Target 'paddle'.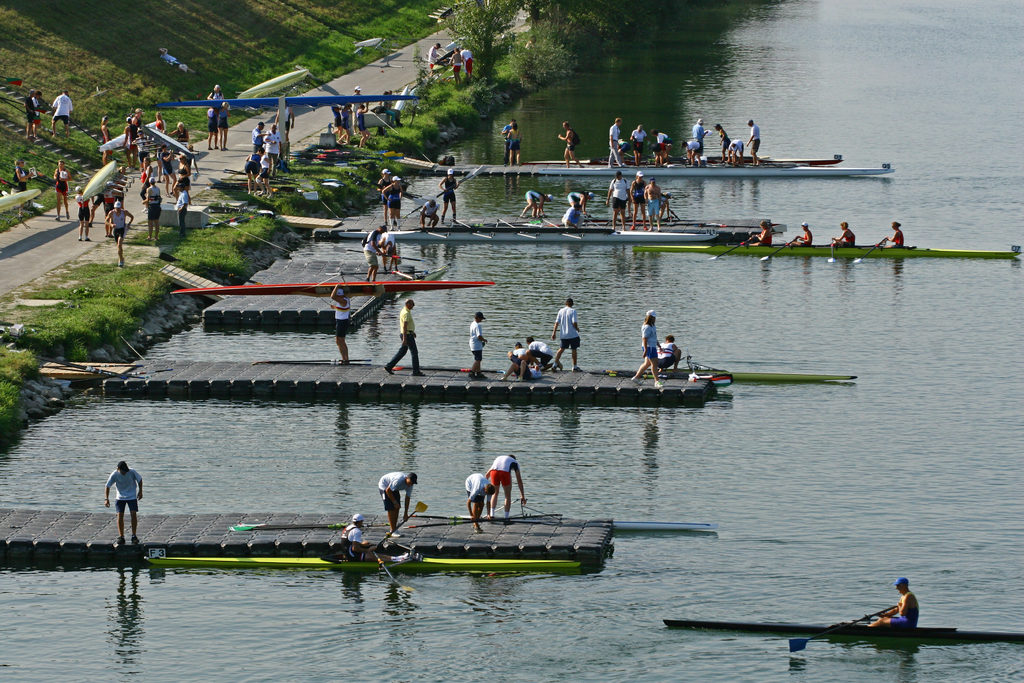
Target region: 200:208:293:253.
